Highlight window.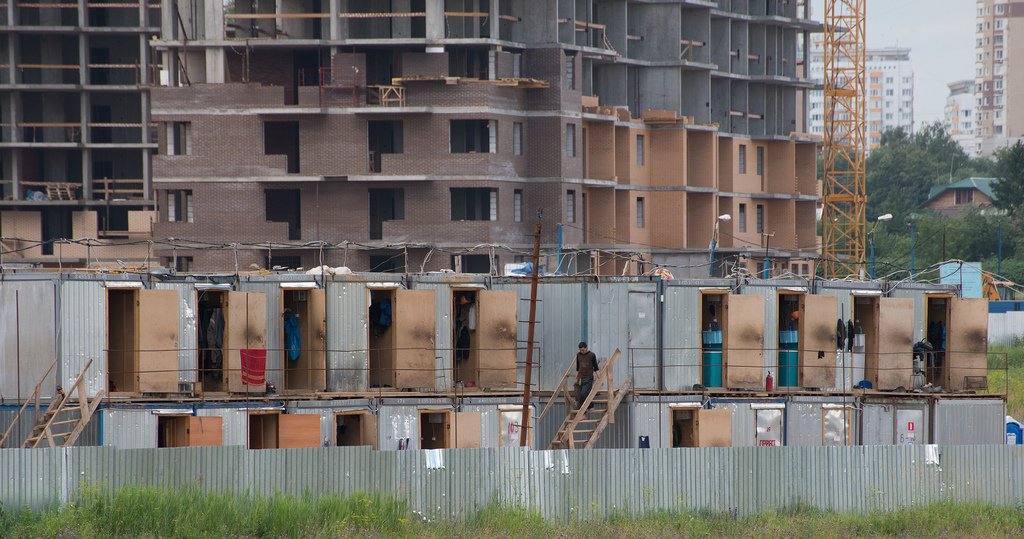
Highlighted region: <box>559,125,582,158</box>.
